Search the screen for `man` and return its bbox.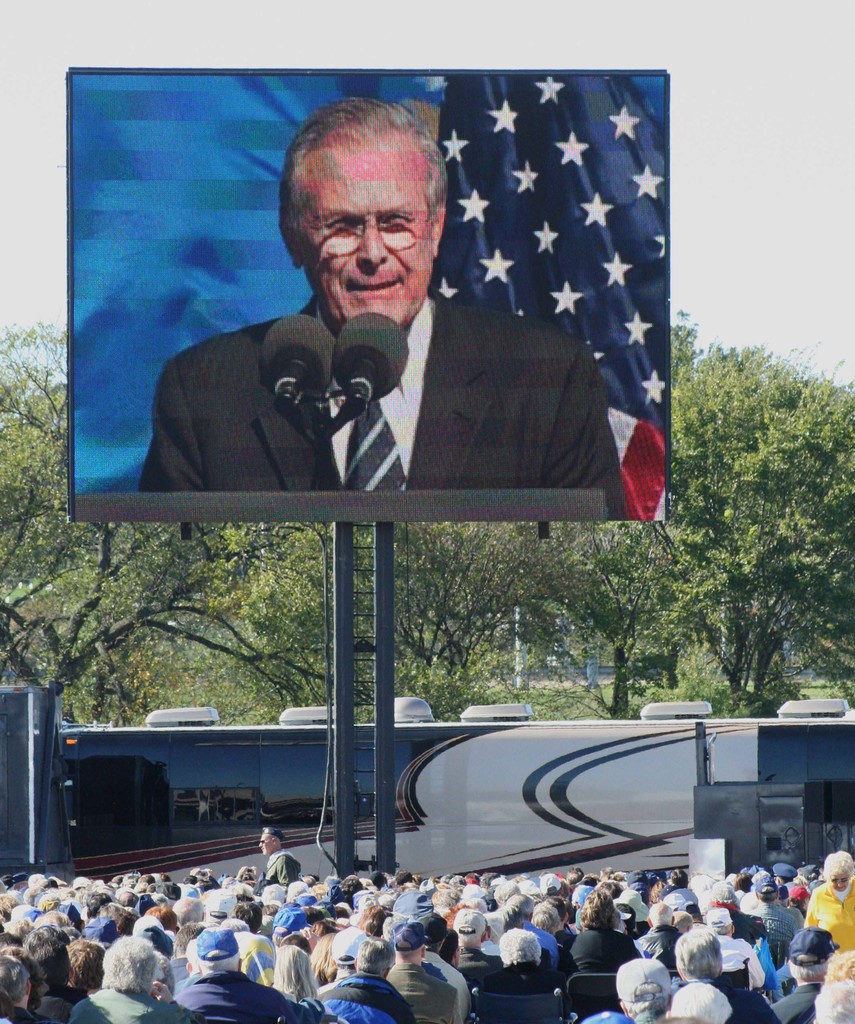
Found: detection(136, 149, 628, 577).
